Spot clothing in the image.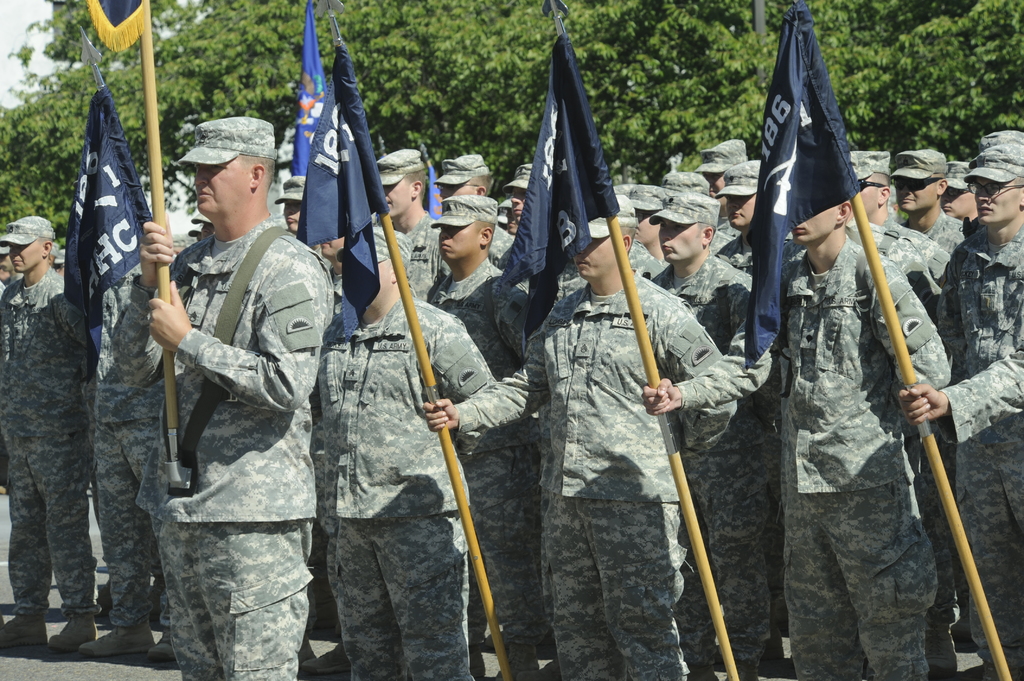
clothing found at <box>857,220,948,320</box>.
